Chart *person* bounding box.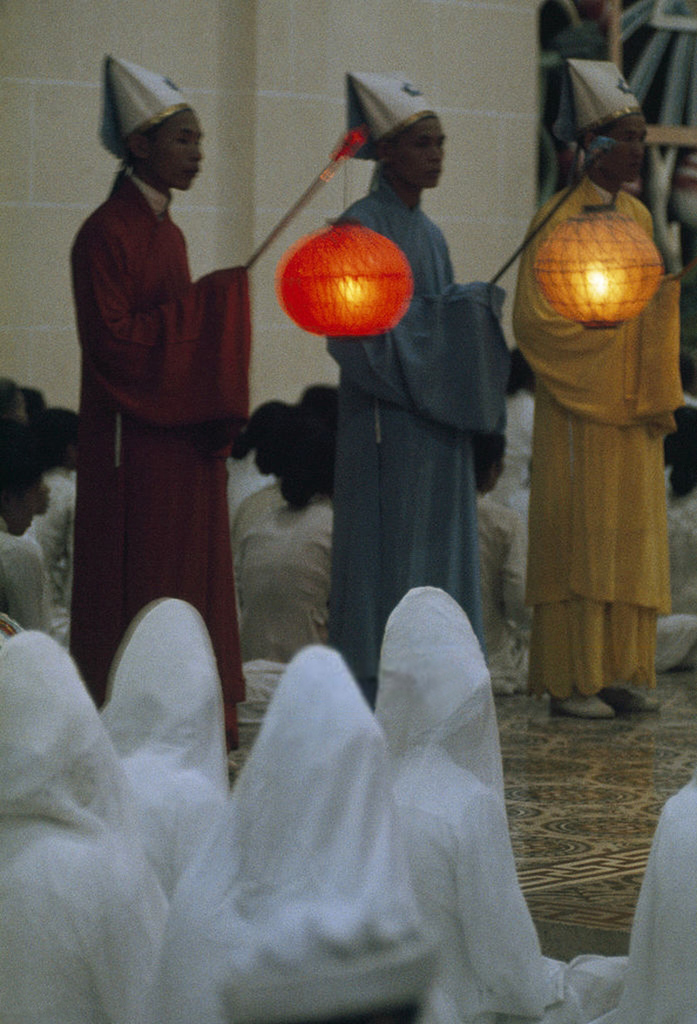
Charted: 61,41,261,763.
